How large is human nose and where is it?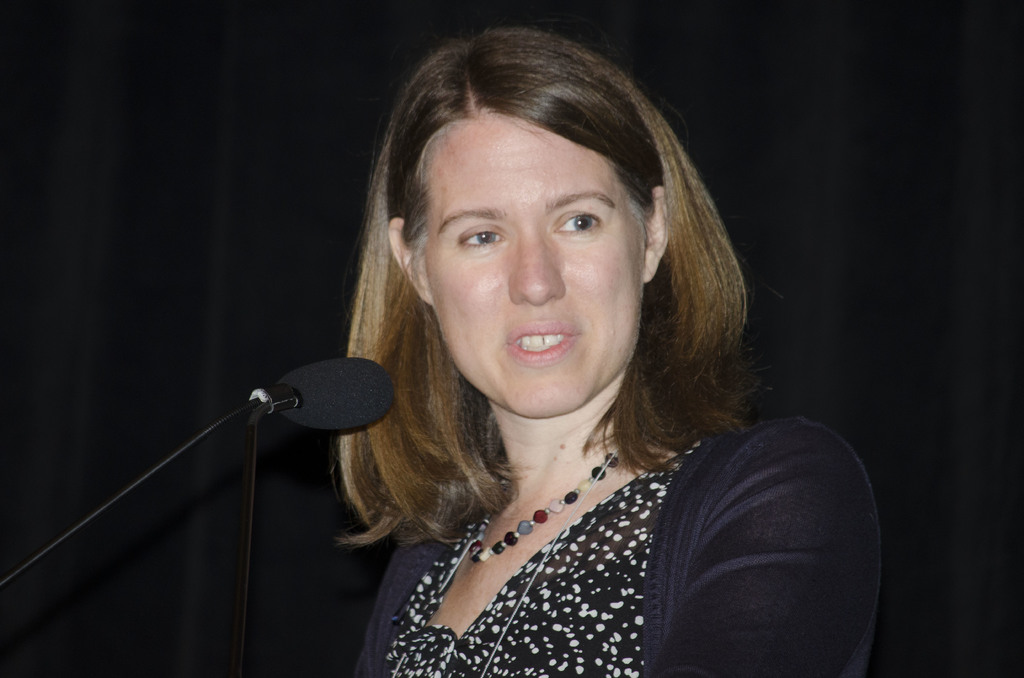
Bounding box: locate(505, 219, 564, 302).
